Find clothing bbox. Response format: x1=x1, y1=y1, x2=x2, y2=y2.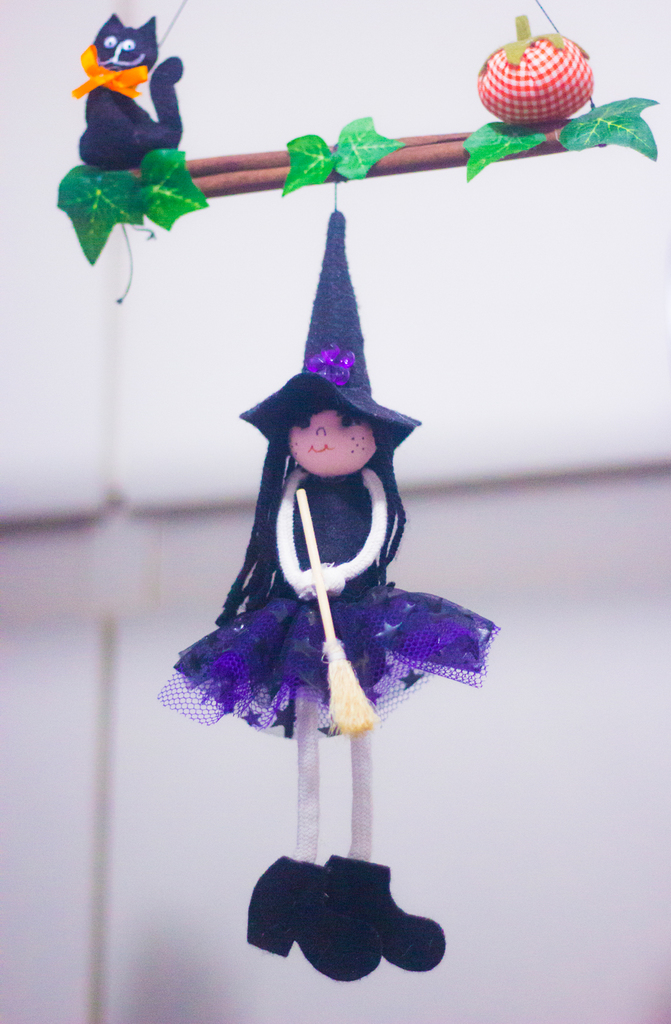
x1=171, y1=410, x2=488, y2=755.
